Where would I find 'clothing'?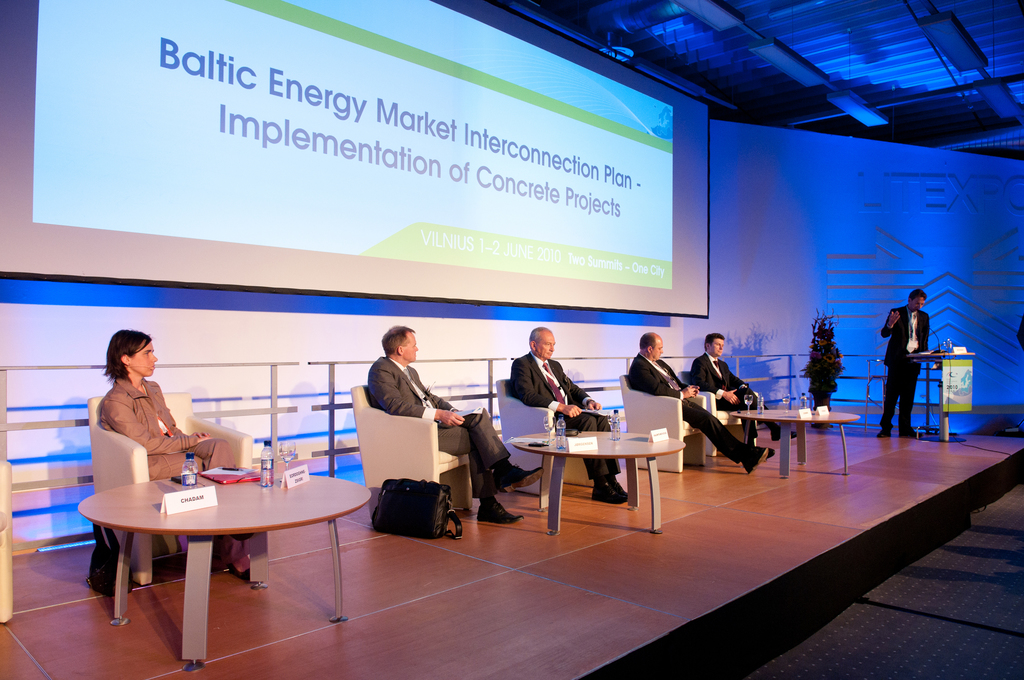
At x1=504, y1=347, x2=621, y2=476.
